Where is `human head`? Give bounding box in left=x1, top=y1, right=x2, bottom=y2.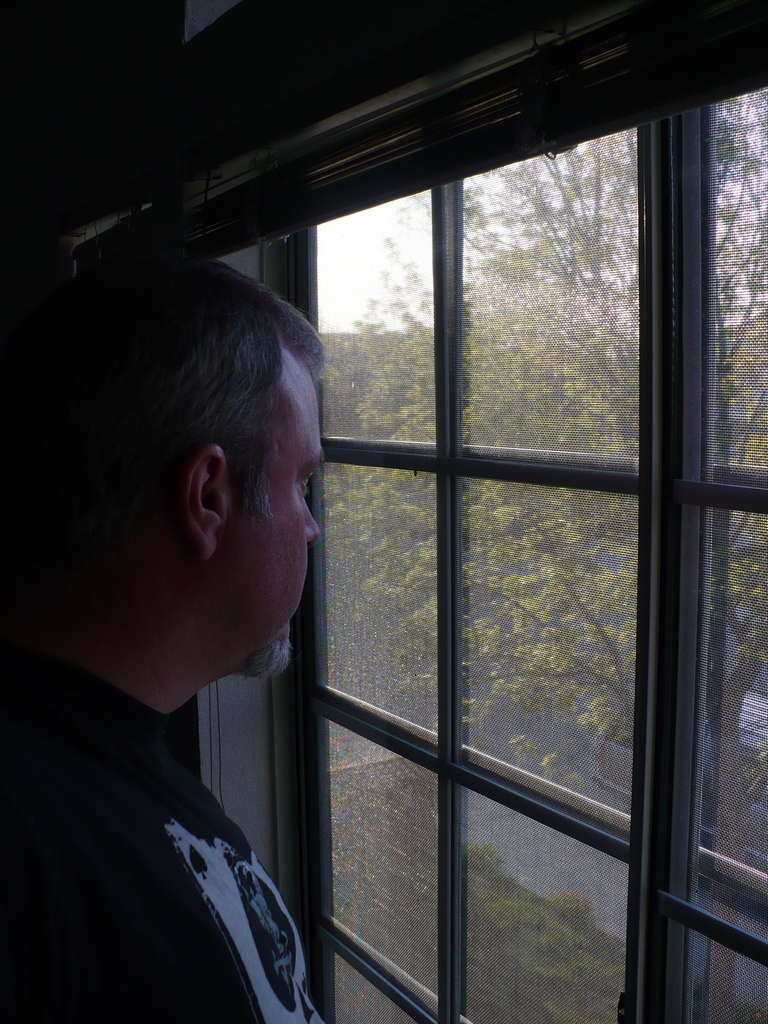
left=56, top=286, right=308, bottom=745.
